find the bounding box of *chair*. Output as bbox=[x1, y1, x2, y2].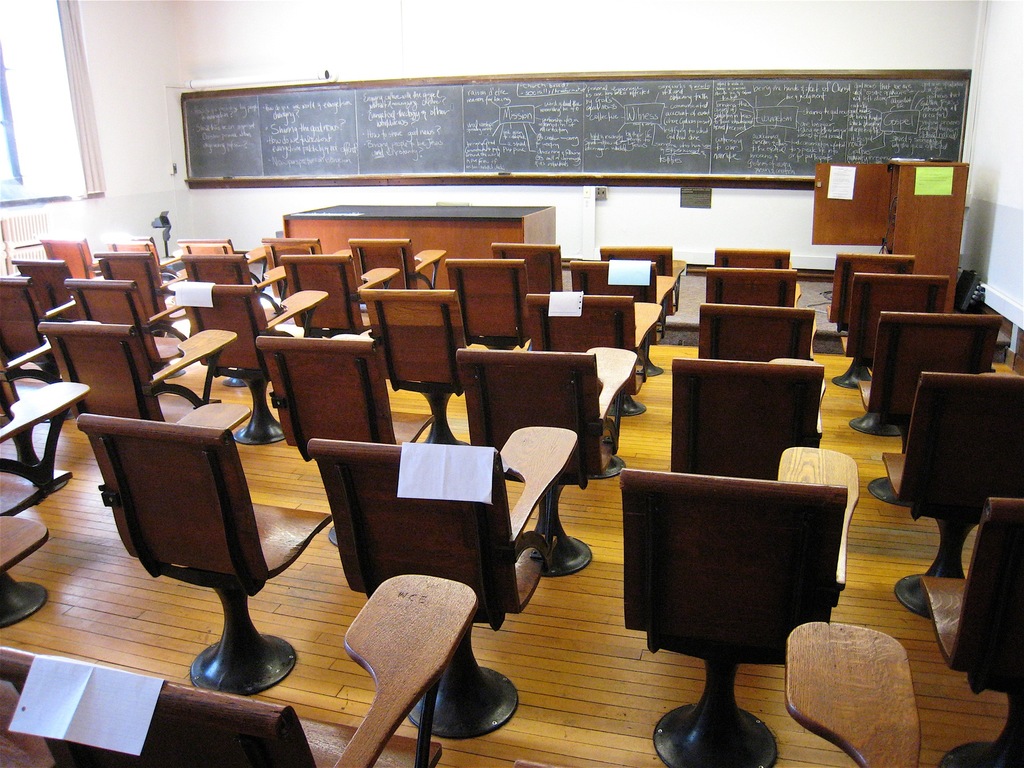
bbox=[452, 346, 639, 580].
